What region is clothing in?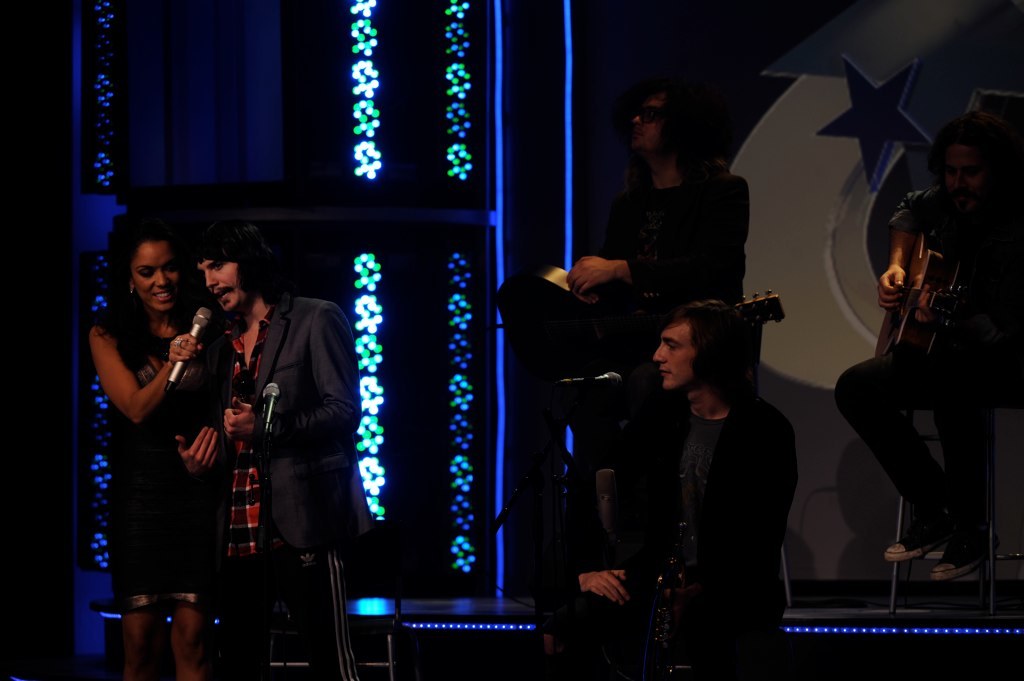
<bbox>634, 379, 800, 680</bbox>.
